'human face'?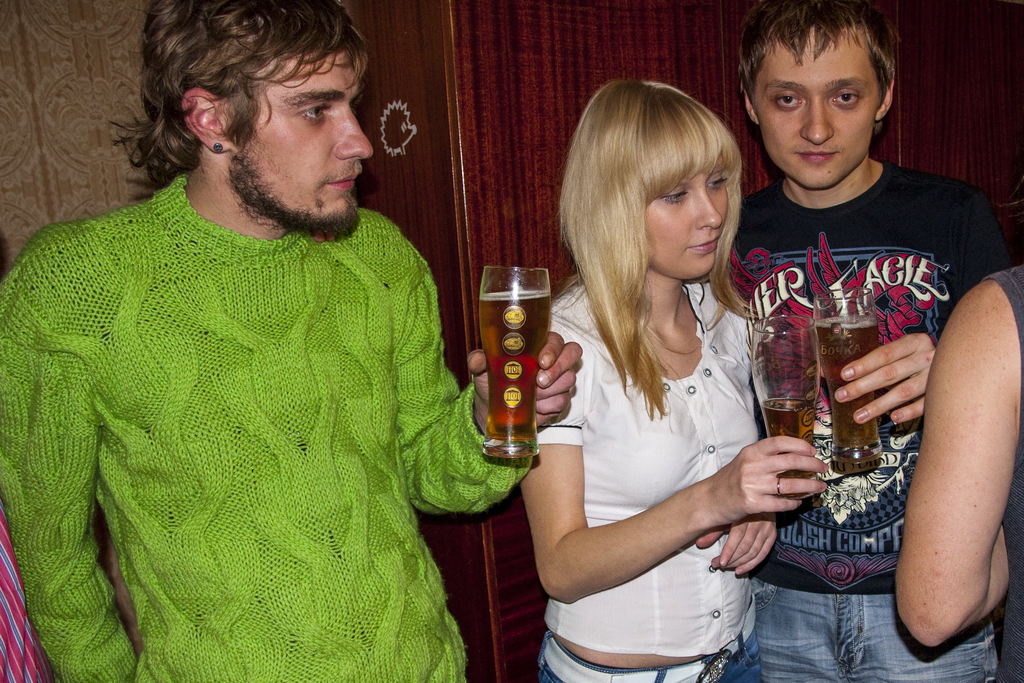
region(244, 49, 373, 233)
